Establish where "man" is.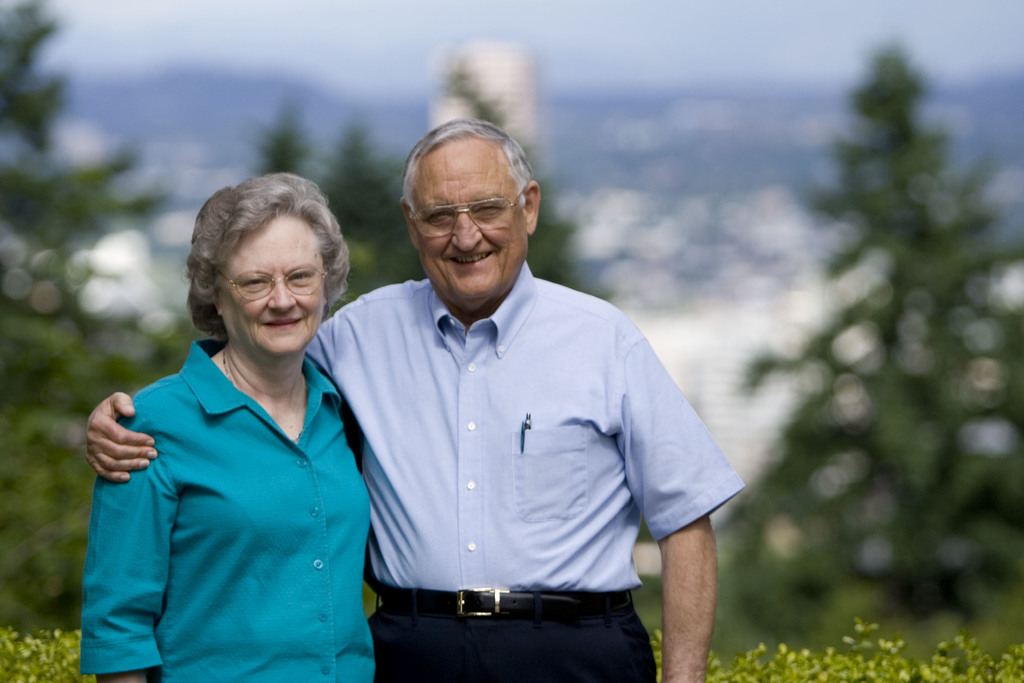
Established at locate(188, 90, 808, 641).
